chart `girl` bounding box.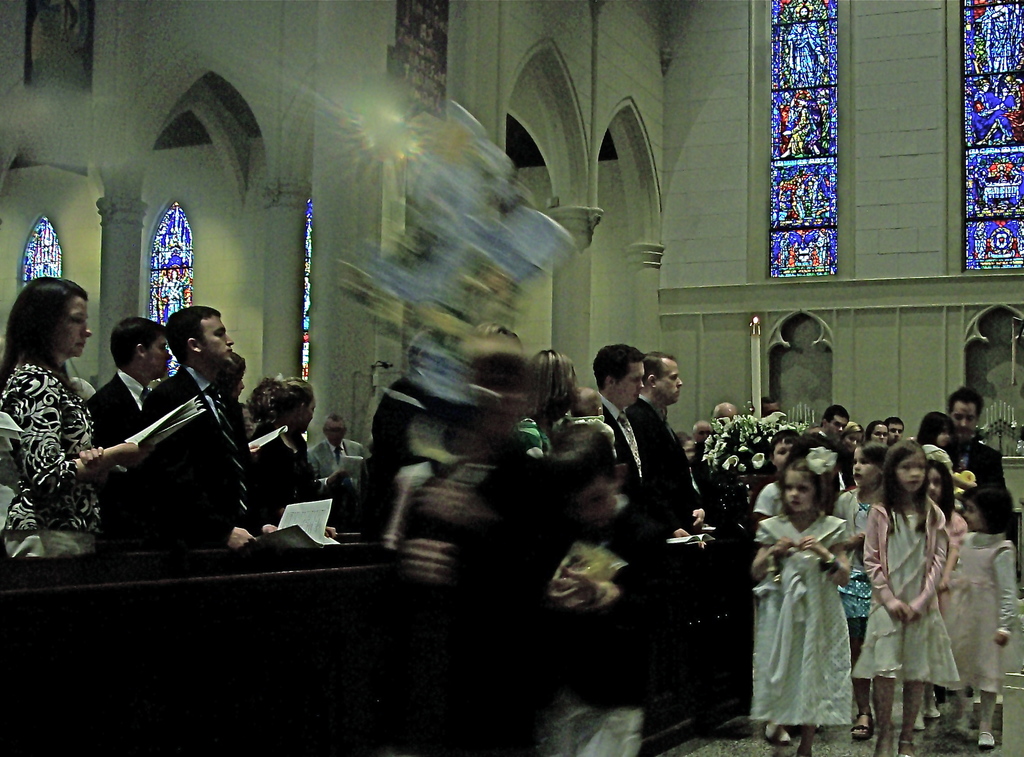
Charted: BBox(946, 483, 1020, 751).
